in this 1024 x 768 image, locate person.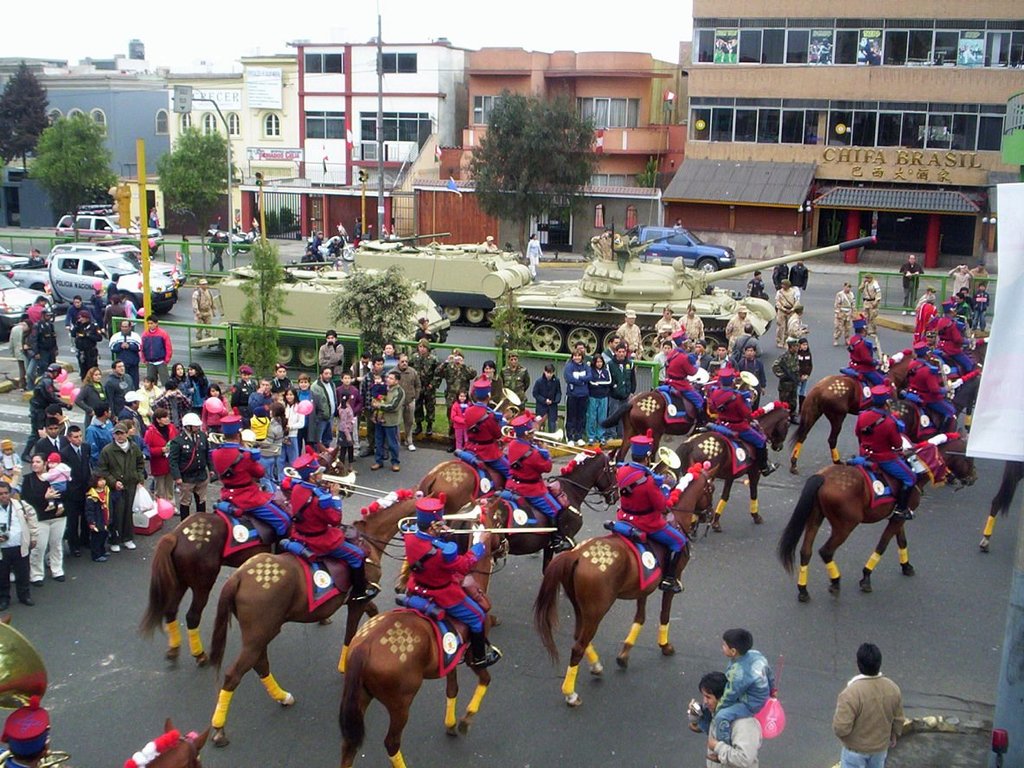
Bounding box: (x1=530, y1=359, x2=563, y2=432).
